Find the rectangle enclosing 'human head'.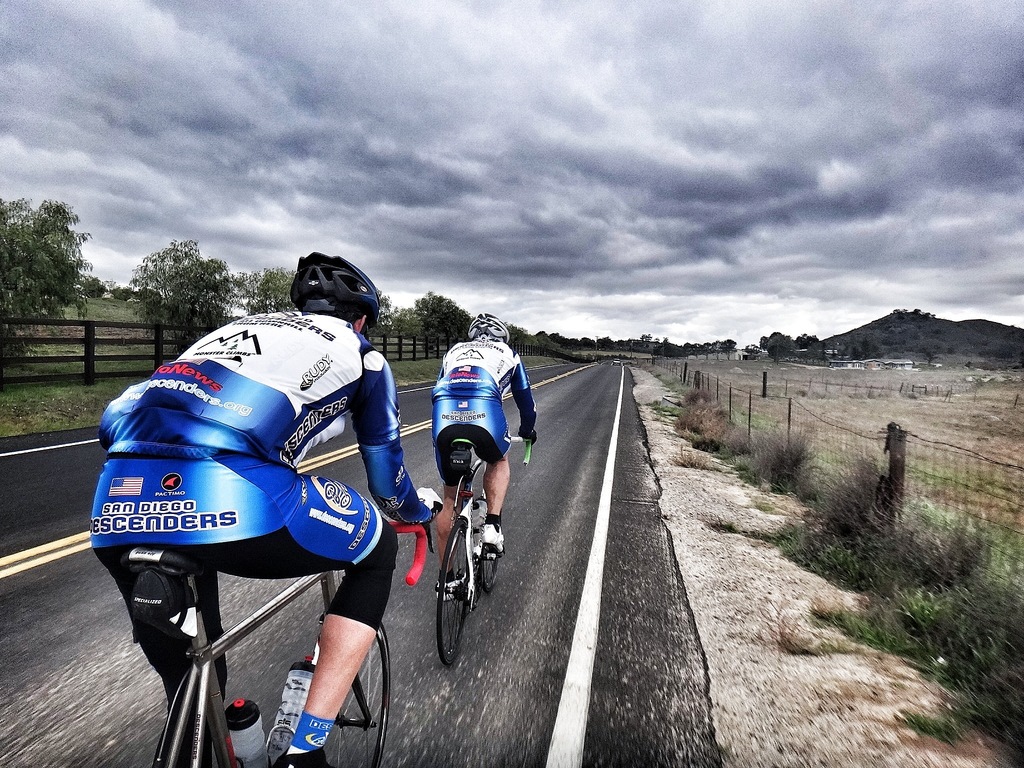
l=468, t=314, r=511, b=342.
